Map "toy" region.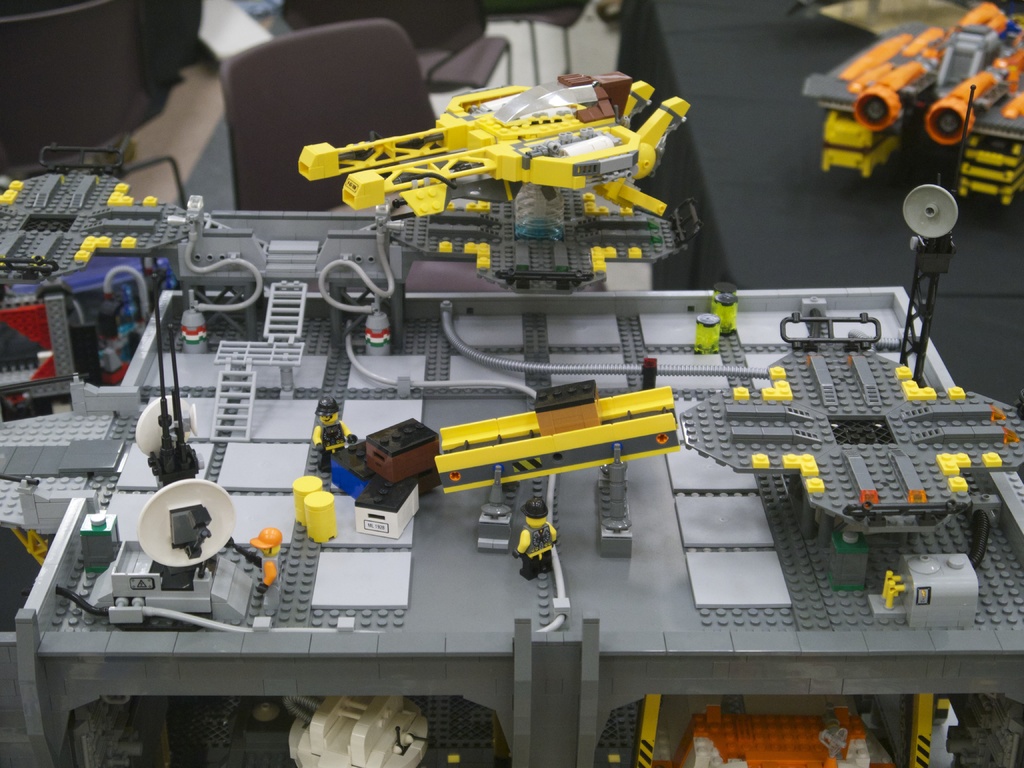
Mapped to region(937, 451, 973, 479).
